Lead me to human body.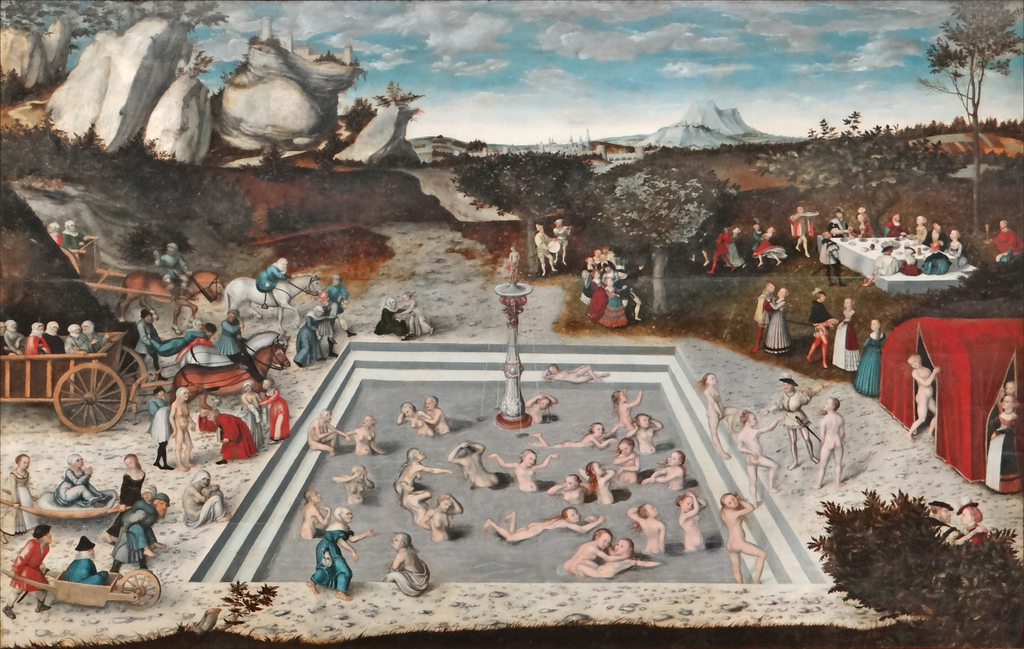
Lead to [left=401, top=301, right=434, bottom=335].
